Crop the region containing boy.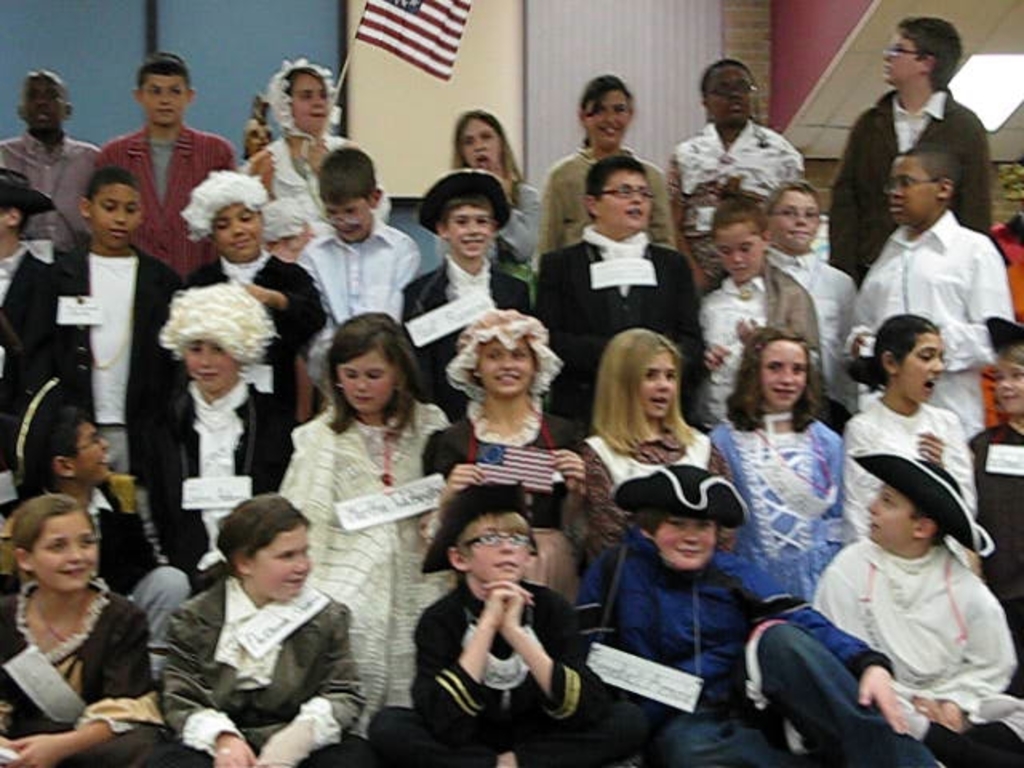
Crop region: box(45, 168, 184, 555).
